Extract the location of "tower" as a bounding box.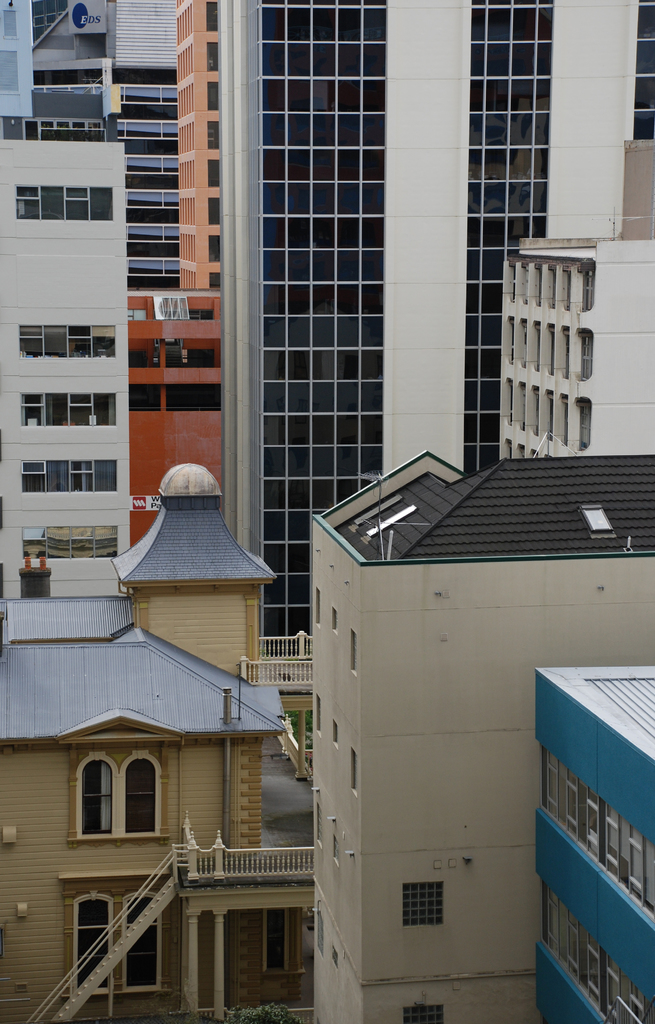
(x1=67, y1=0, x2=563, y2=886).
